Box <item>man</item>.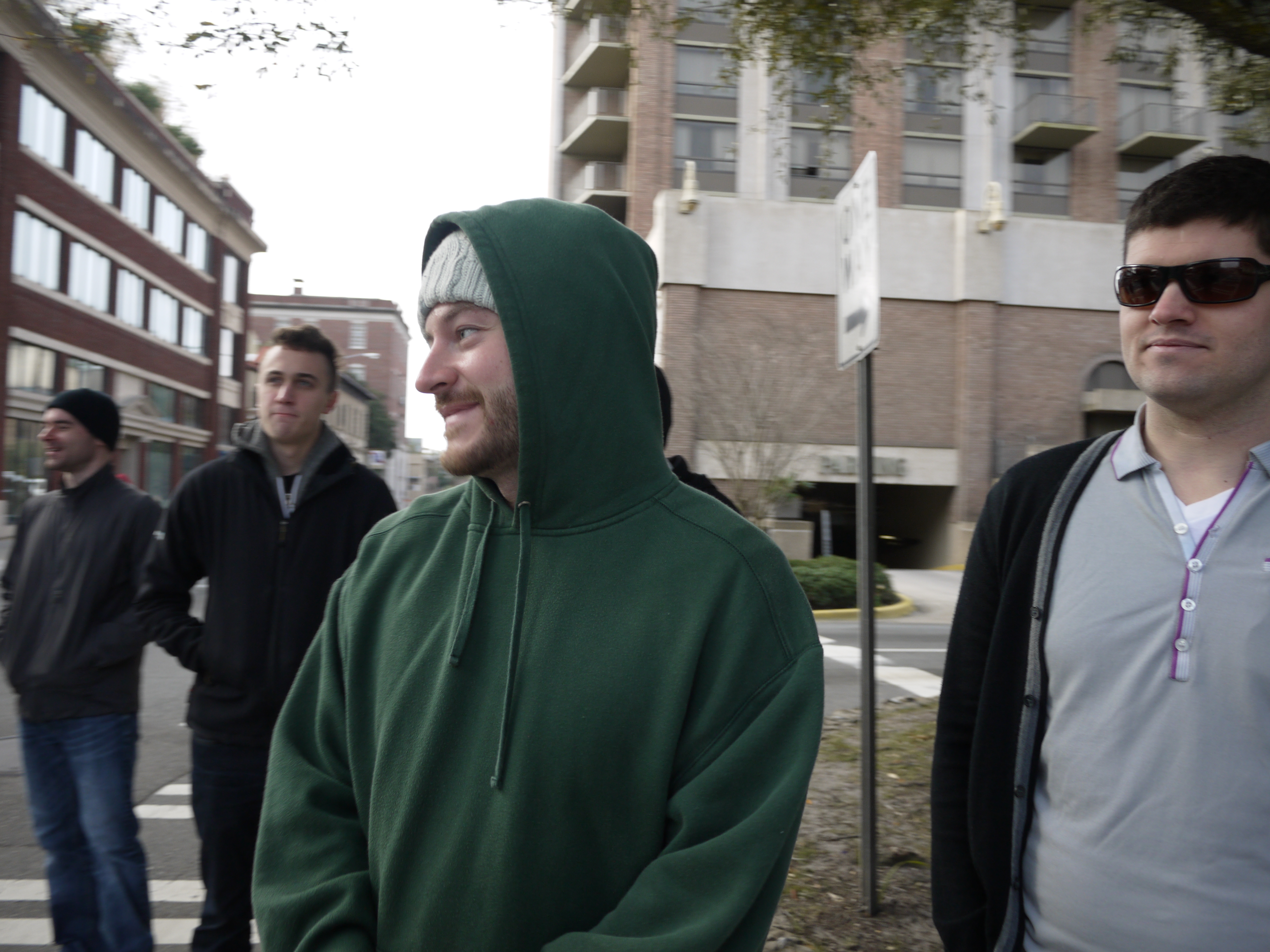
x1=0, y1=122, x2=50, y2=302.
